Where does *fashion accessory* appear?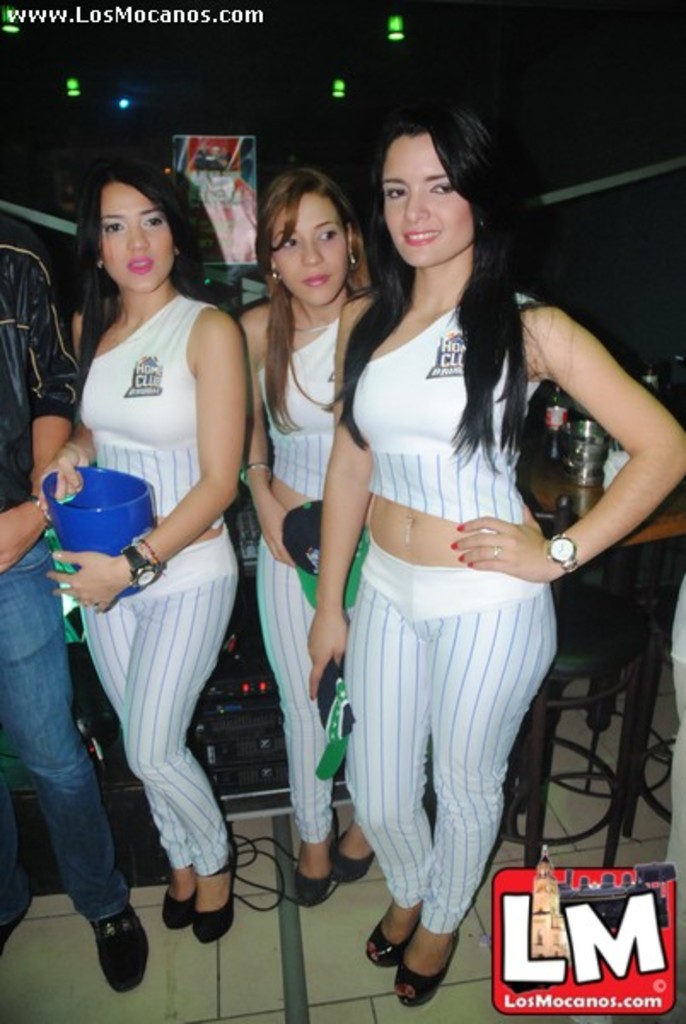
Appears at box=[360, 918, 421, 966].
